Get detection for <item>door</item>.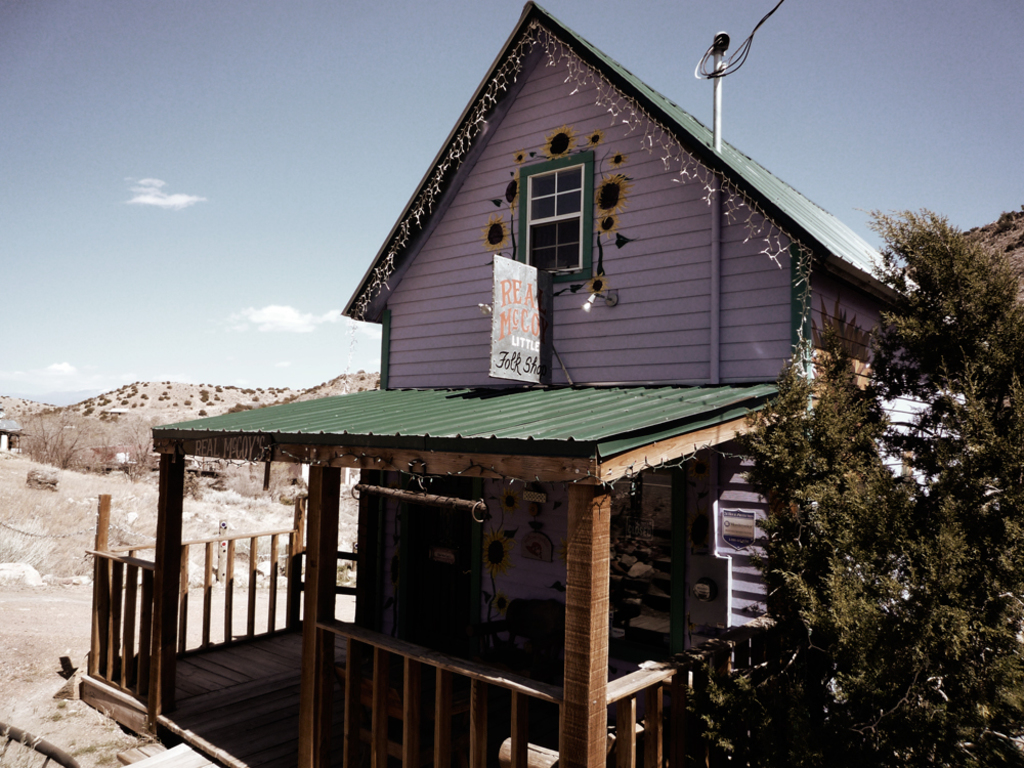
Detection: [x1=390, y1=475, x2=484, y2=670].
